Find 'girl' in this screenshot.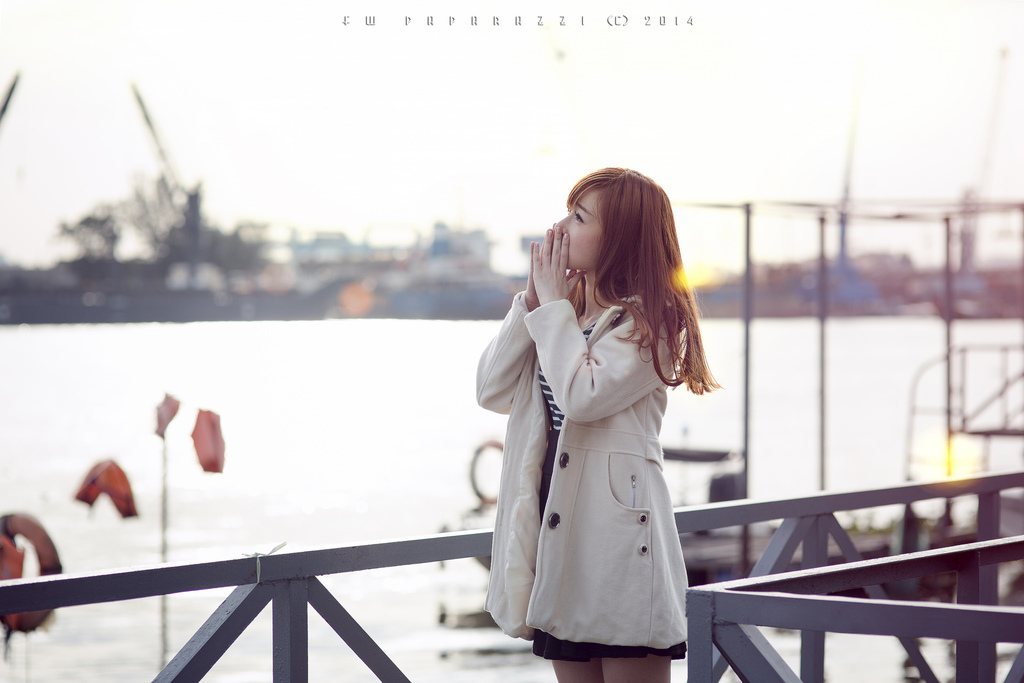
The bounding box for 'girl' is 479/169/723/682.
